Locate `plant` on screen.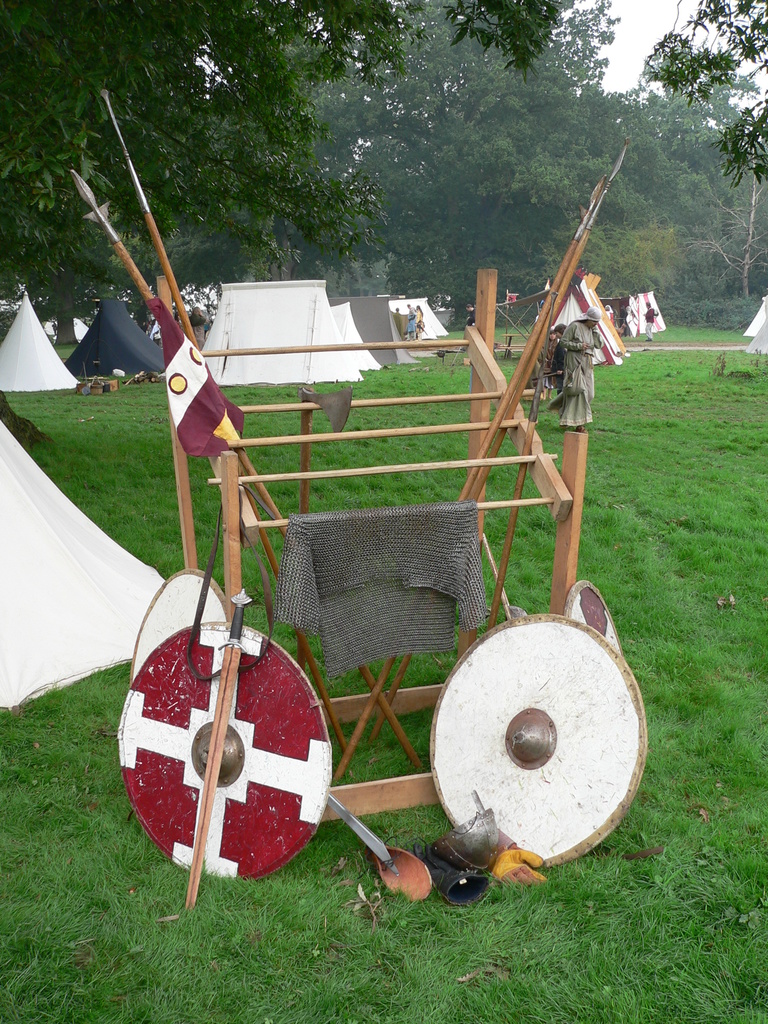
On screen at {"left": 442, "top": 305, "right": 476, "bottom": 324}.
